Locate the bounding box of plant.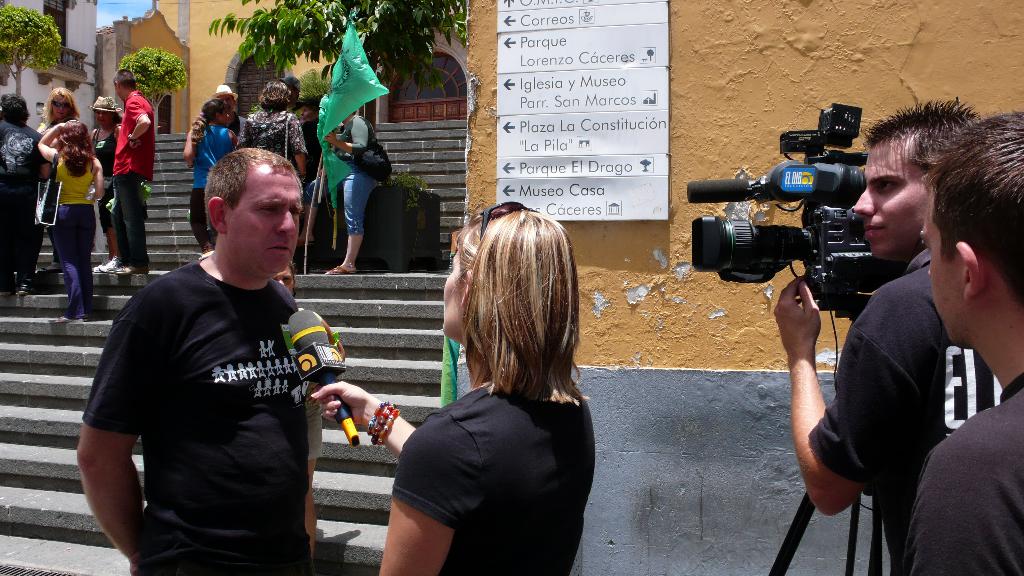
Bounding box: l=115, t=44, r=188, b=132.
